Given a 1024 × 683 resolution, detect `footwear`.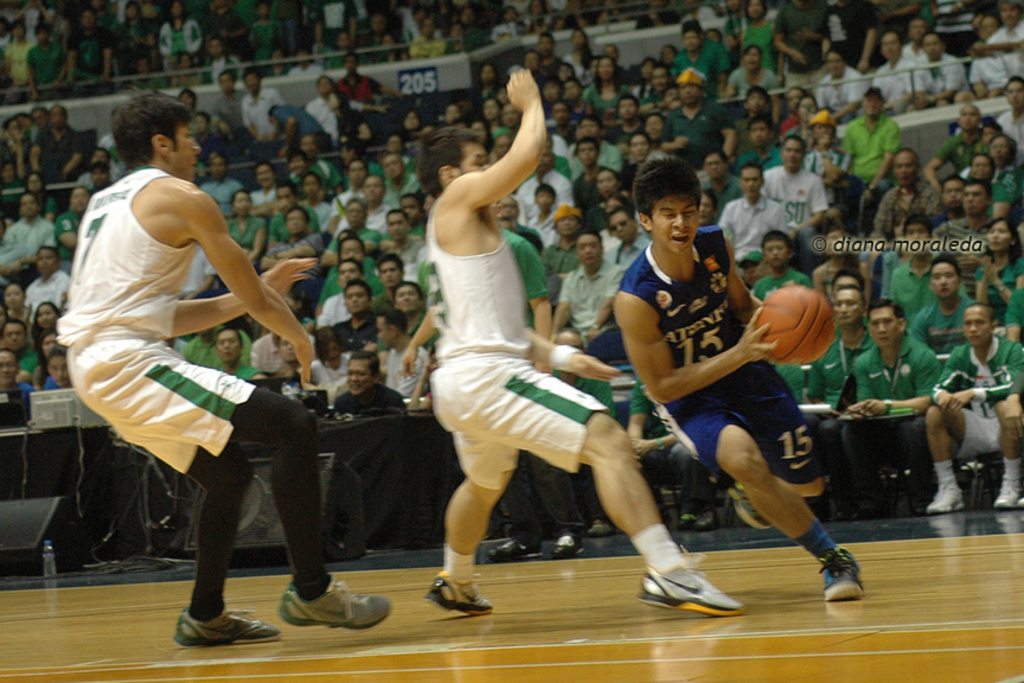
926:484:962:517.
